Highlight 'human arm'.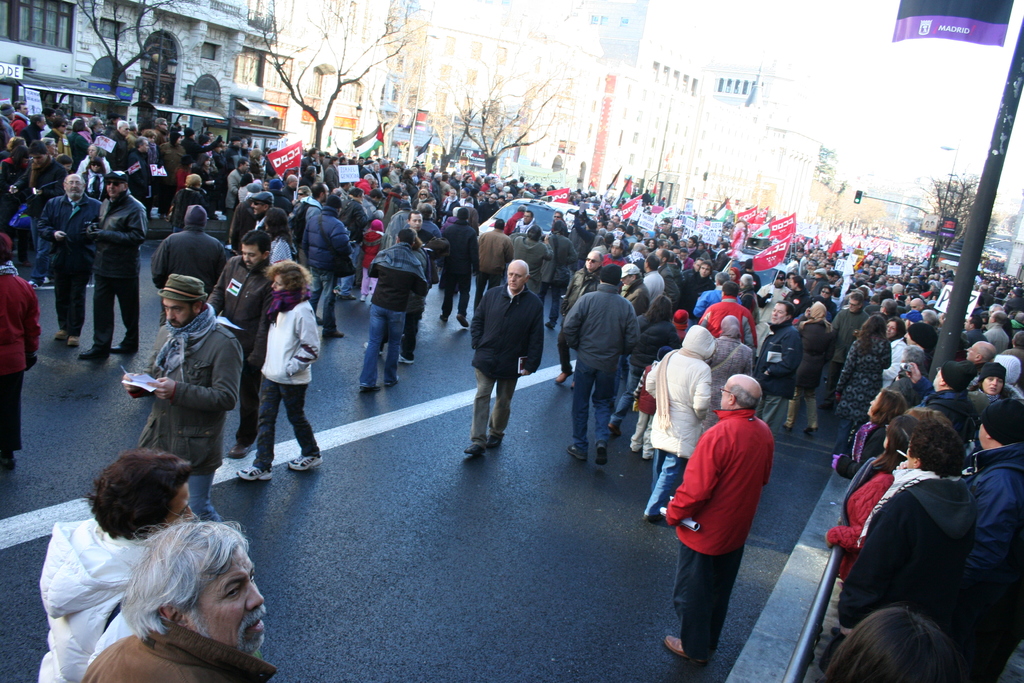
Highlighted region: [left=154, top=336, right=246, bottom=415].
